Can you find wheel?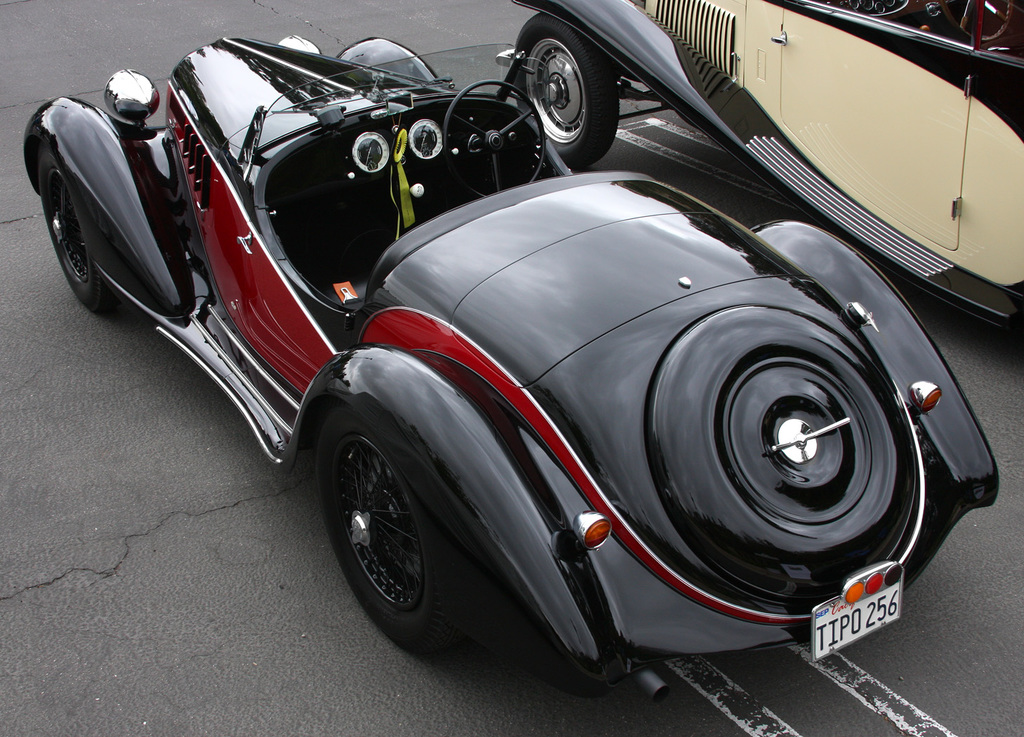
Yes, bounding box: l=940, t=0, r=1011, b=41.
